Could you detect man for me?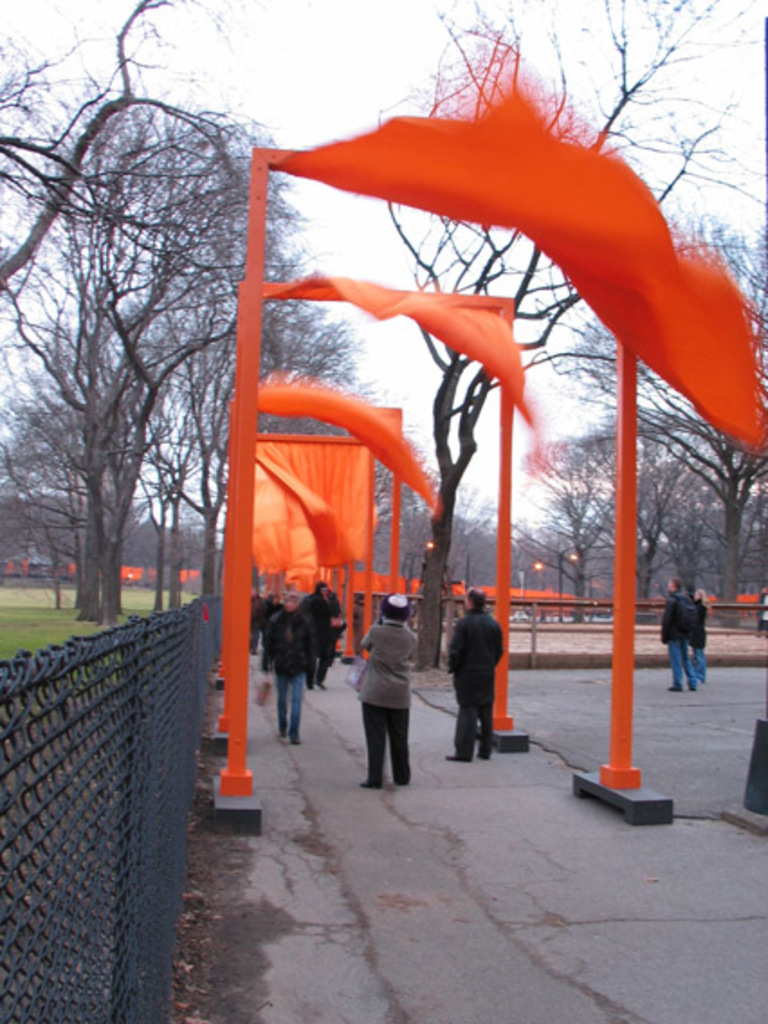
Detection result: [left=306, top=573, right=341, bottom=680].
